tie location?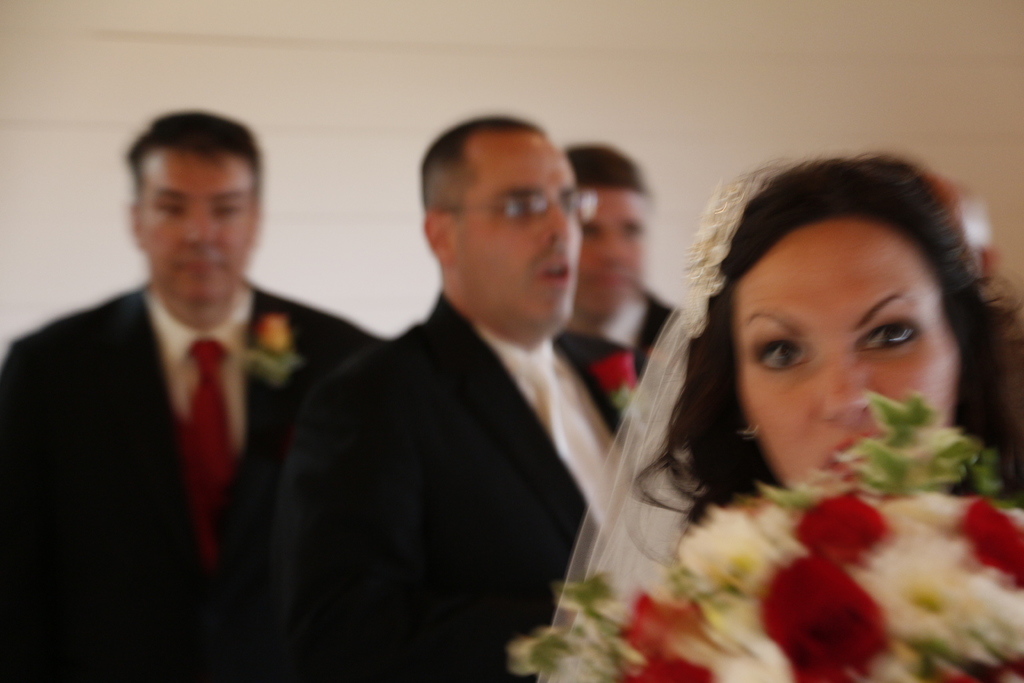
<bbox>174, 336, 236, 582</bbox>
